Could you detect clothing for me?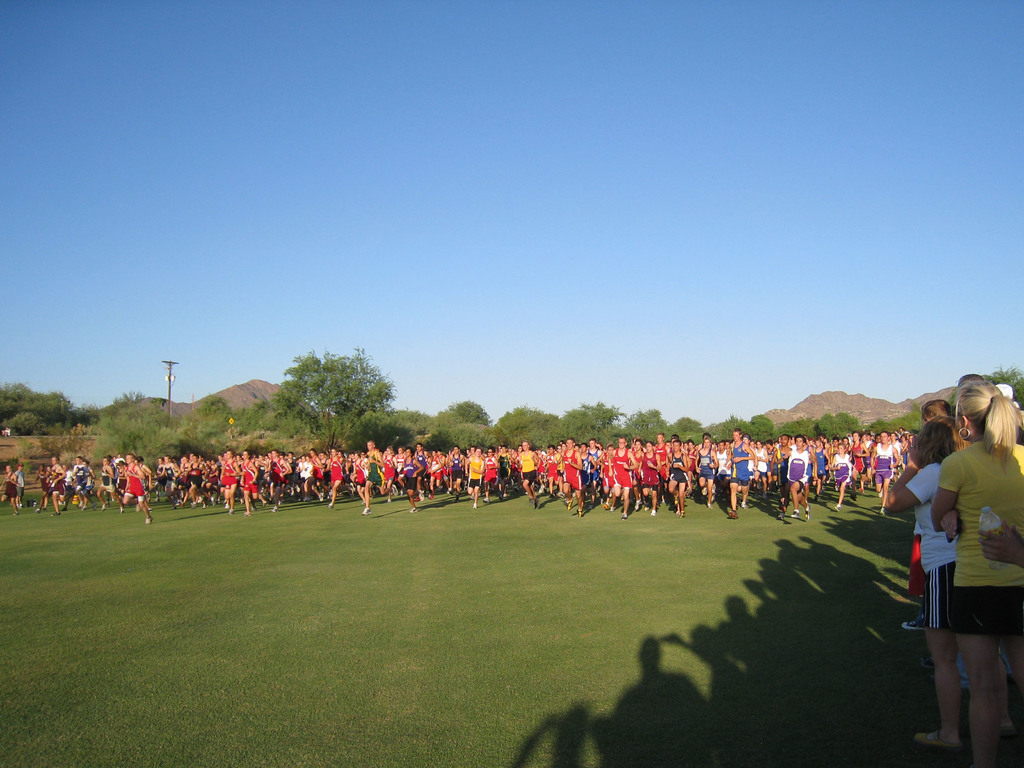
Detection result: <region>332, 459, 337, 483</region>.
